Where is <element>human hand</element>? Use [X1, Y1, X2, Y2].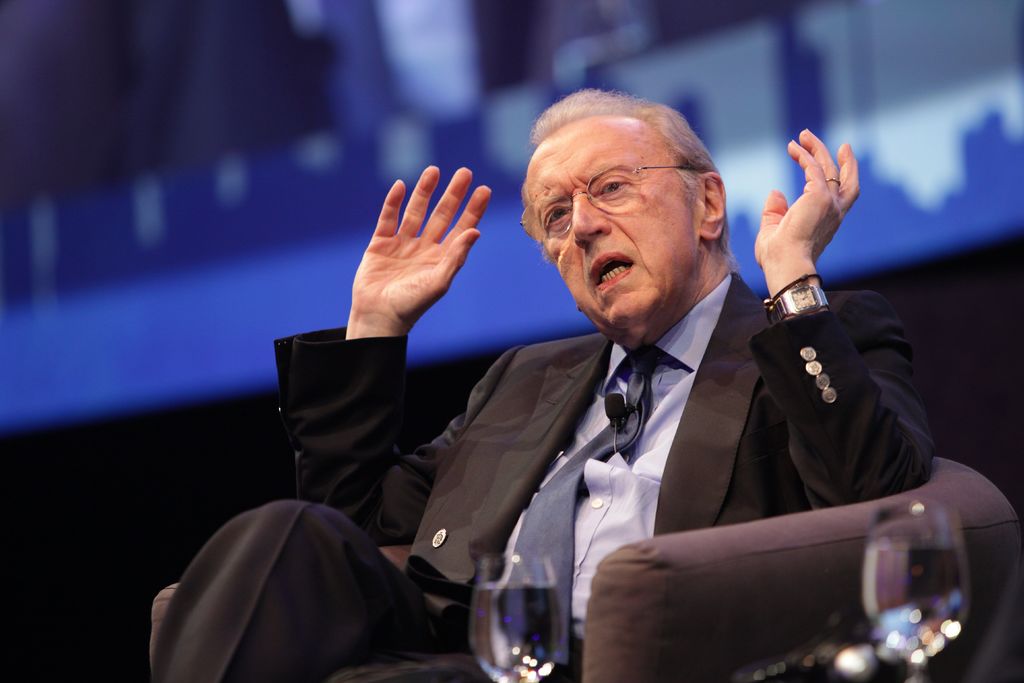
[333, 154, 493, 359].
